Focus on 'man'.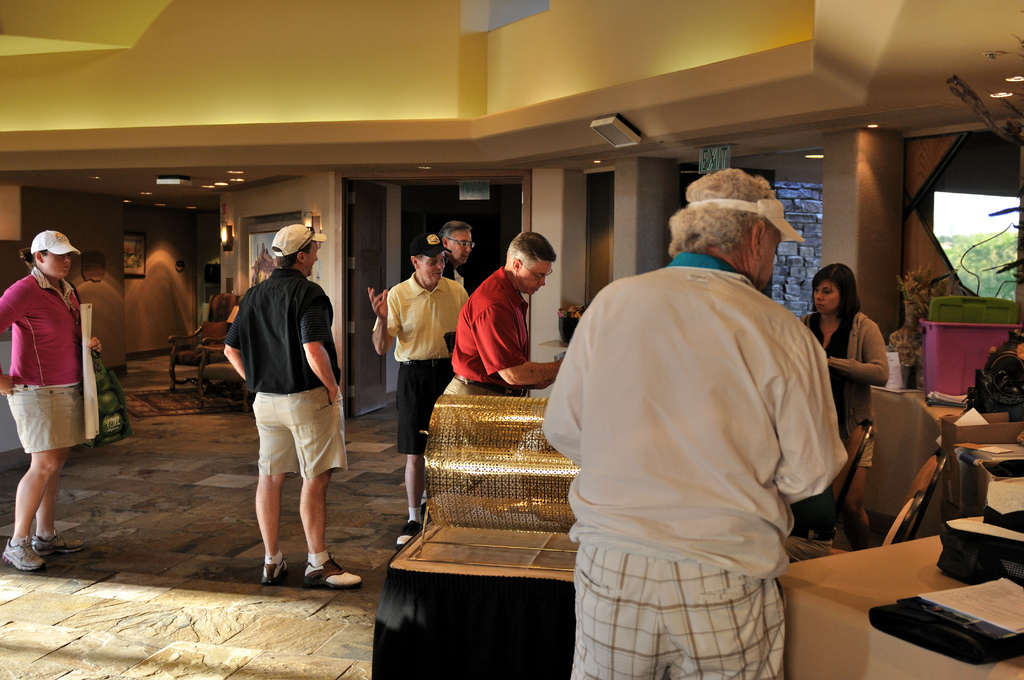
Focused at {"x1": 422, "y1": 219, "x2": 477, "y2": 307}.
